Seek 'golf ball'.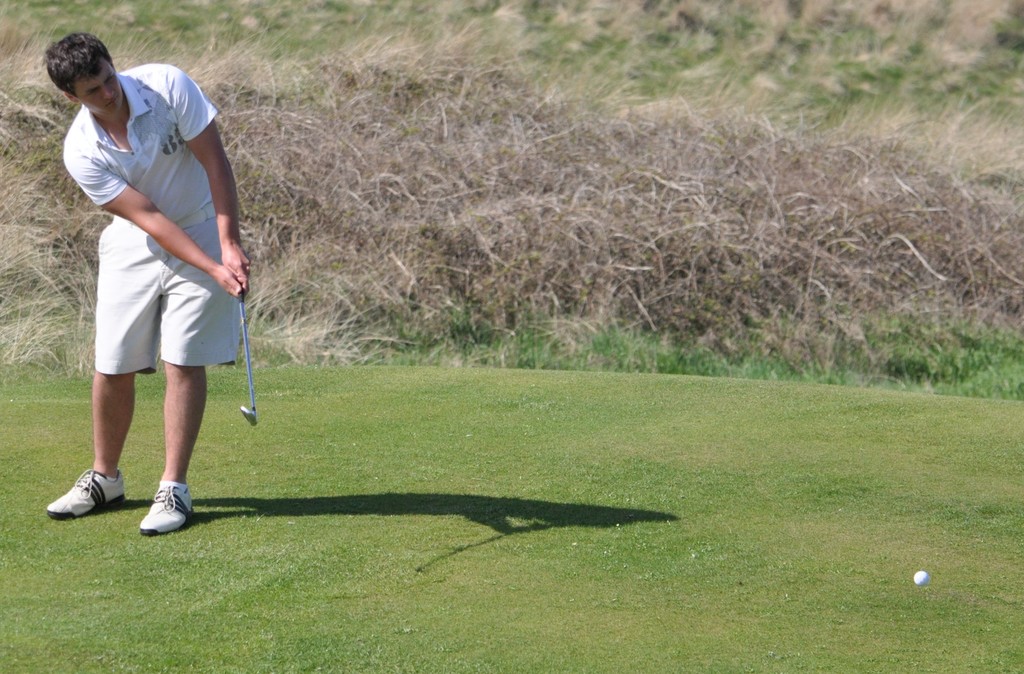
<bbox>907, 565, 934, 590</bbox>.
